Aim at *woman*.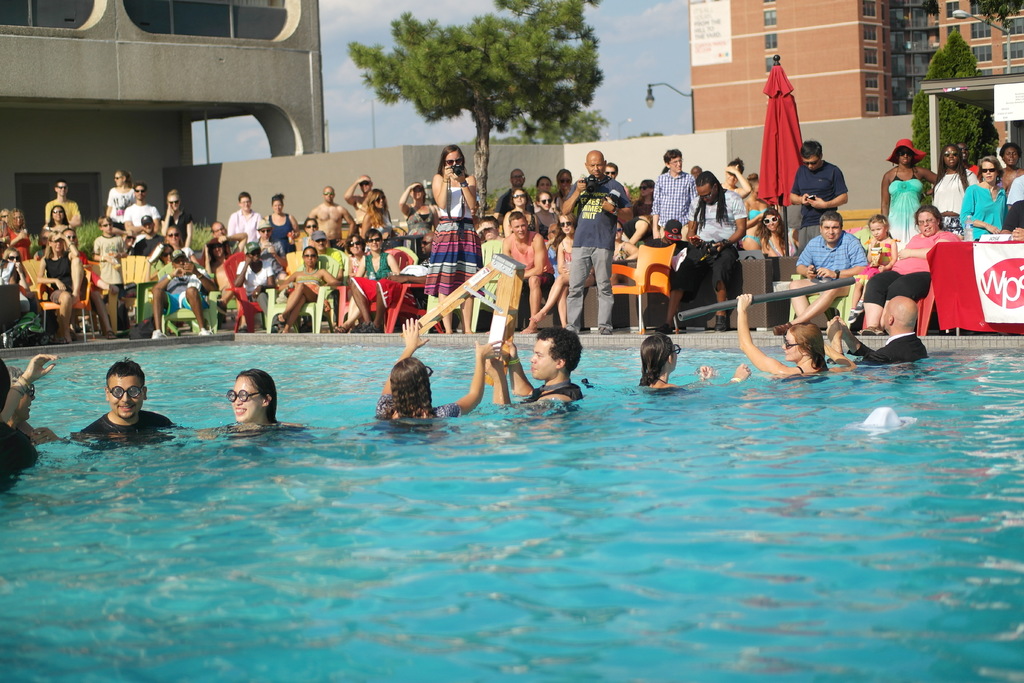
Aimed at pyautogui.locateOnScreen(189, 366, 321, 445).
